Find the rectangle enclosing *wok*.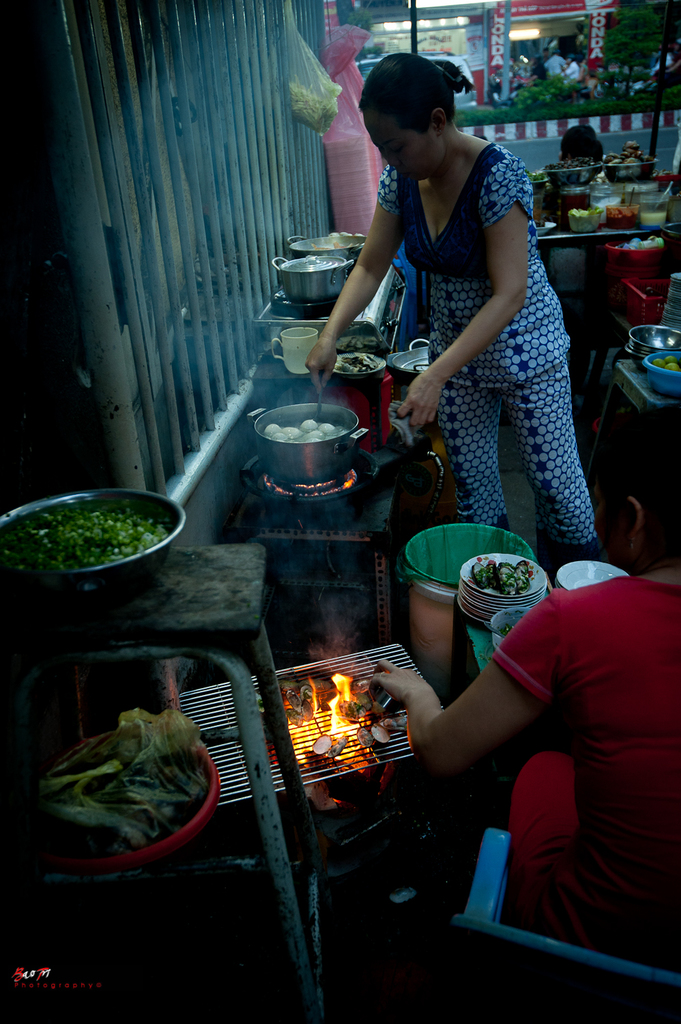
select_region(281, 223, 379, 251).
